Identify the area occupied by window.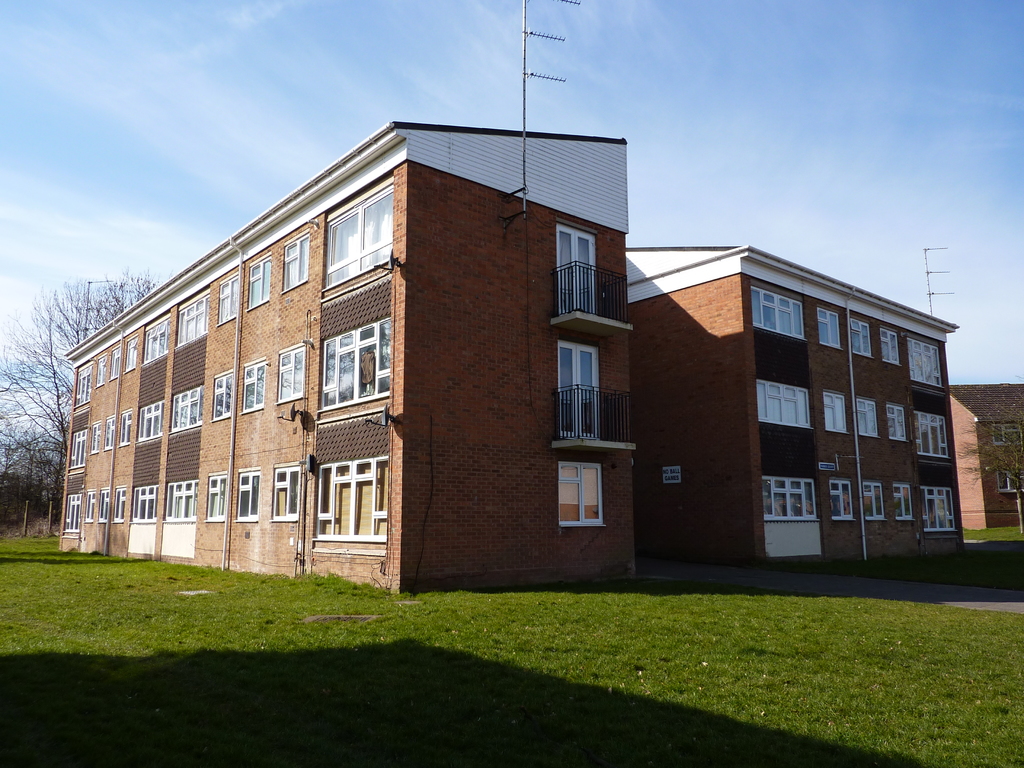
Area: 212, 365, 239, 426.
